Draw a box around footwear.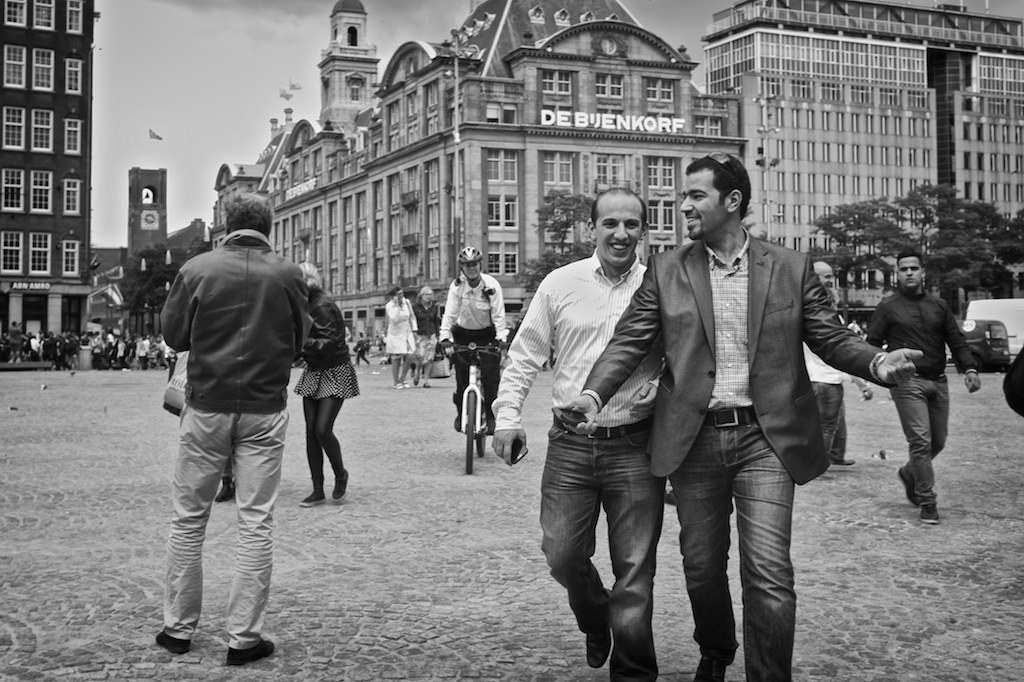
(224,637,276,672).
